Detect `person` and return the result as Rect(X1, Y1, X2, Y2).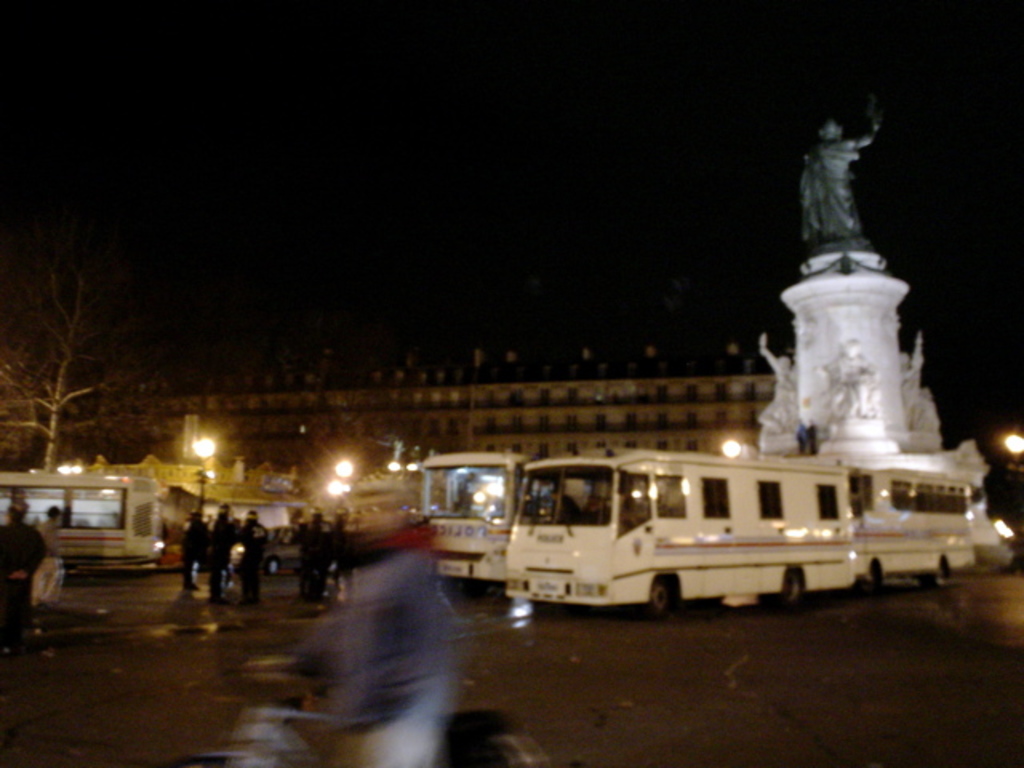
Rect(34, 498, 61, 614).
